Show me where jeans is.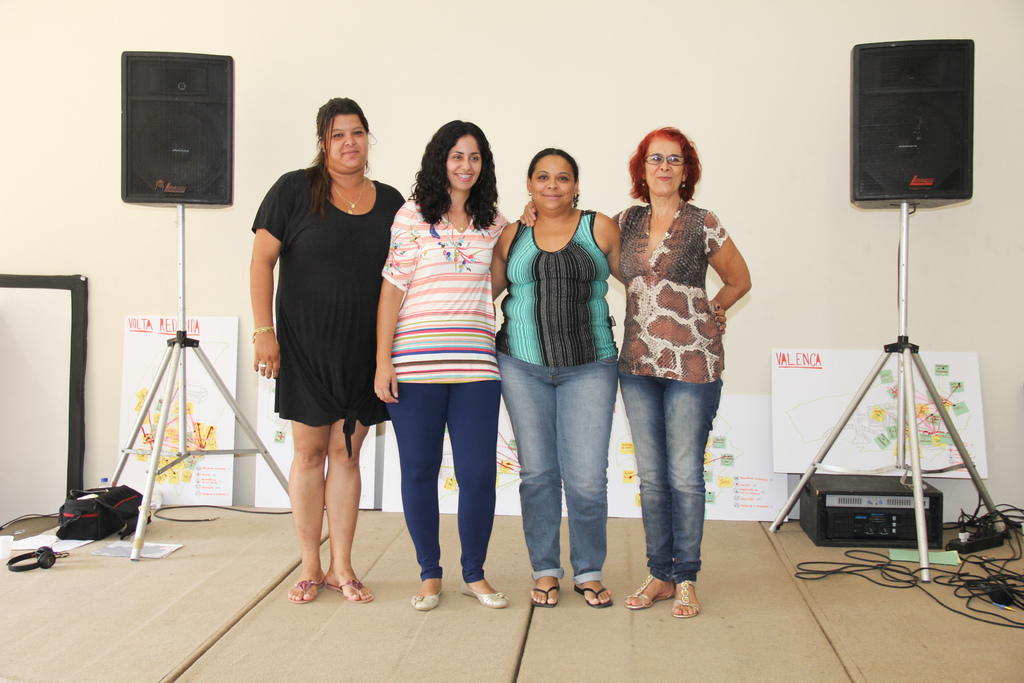
jeans is at Rect(499, 352, 618, 591).
